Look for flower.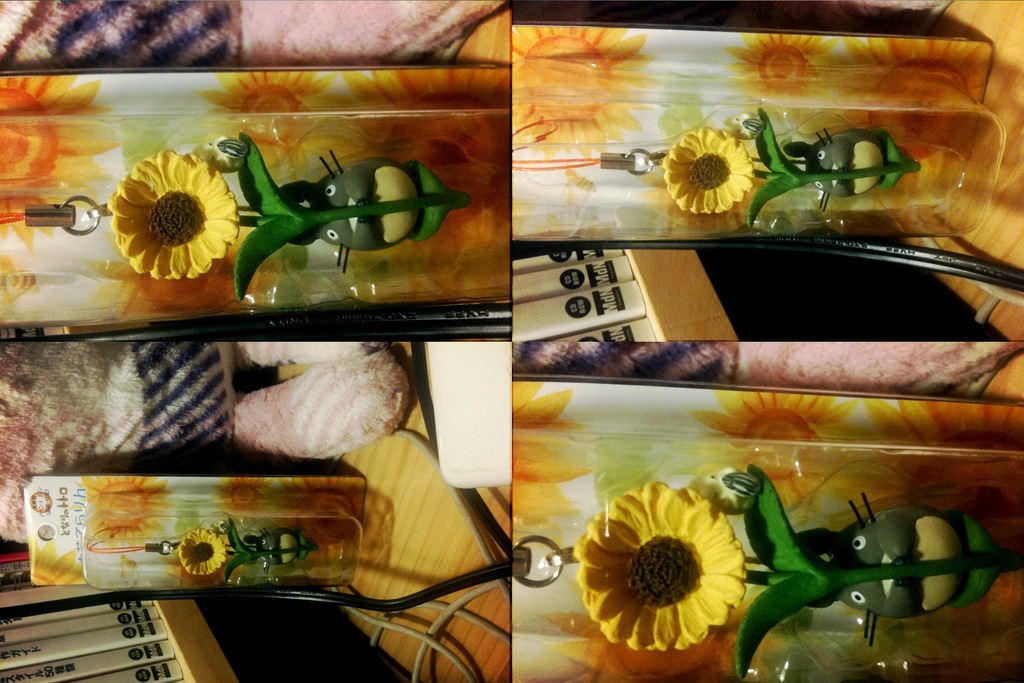
Found: bbox=[575, 478, 751, 654].
